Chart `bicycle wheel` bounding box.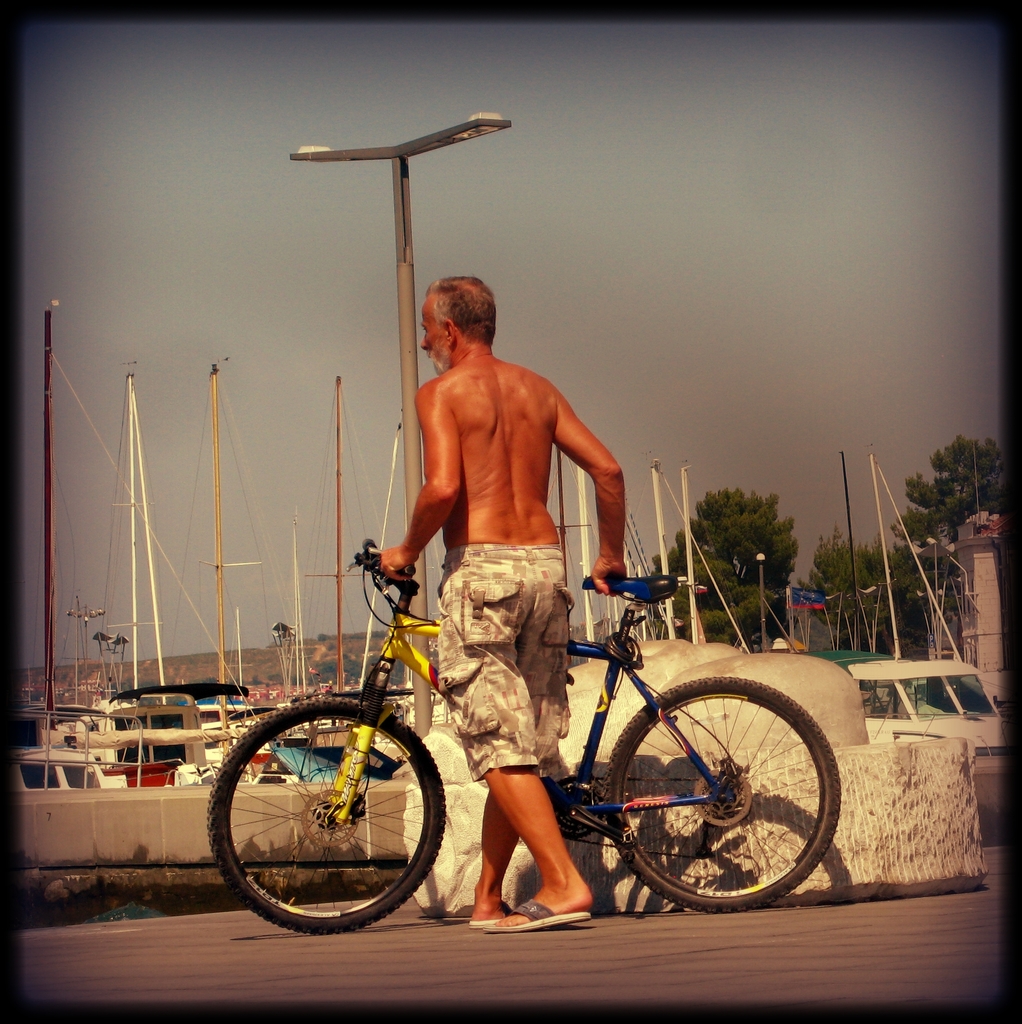
Charted: box(206, 716, 466, 951).
